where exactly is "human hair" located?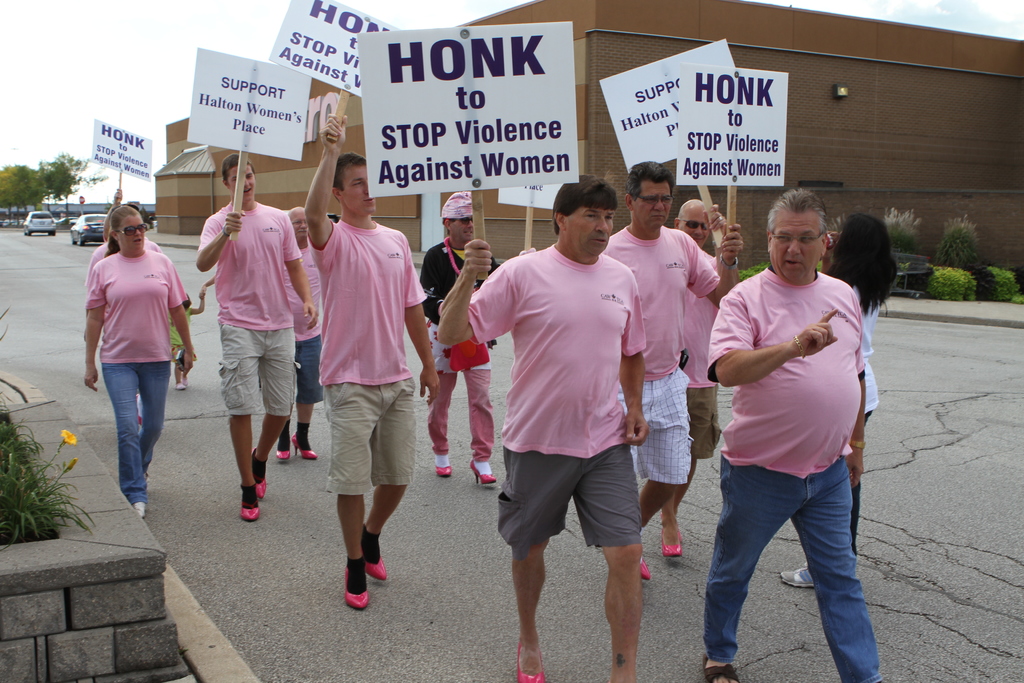
Its bounding box is bbox=[825, 206, 908, 314].
